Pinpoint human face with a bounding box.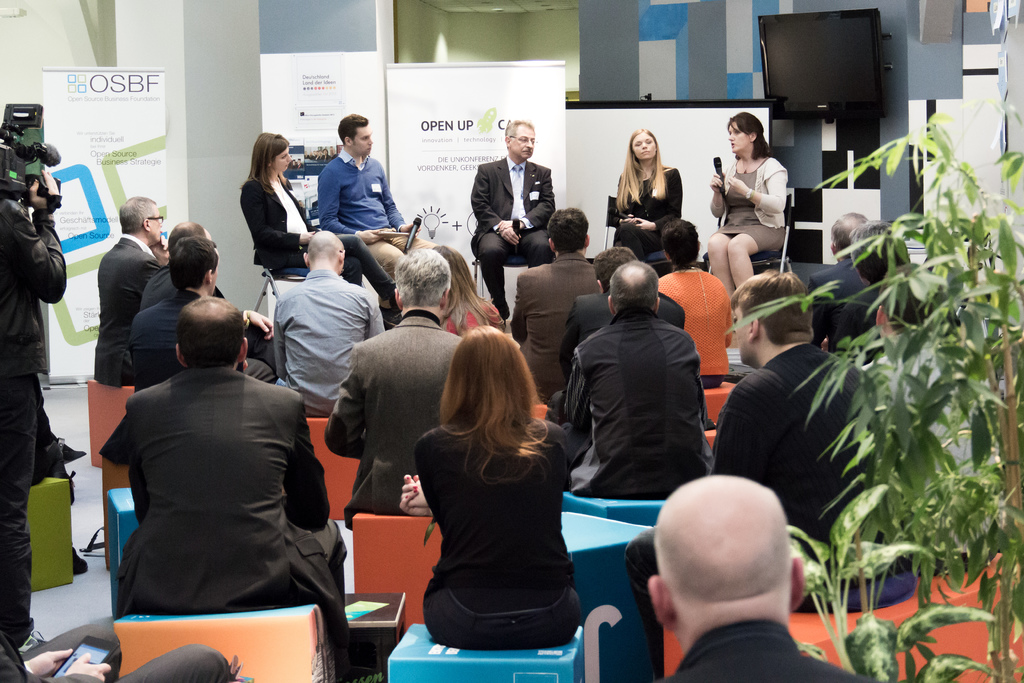
bbox=[275, 152, 289, 176].
